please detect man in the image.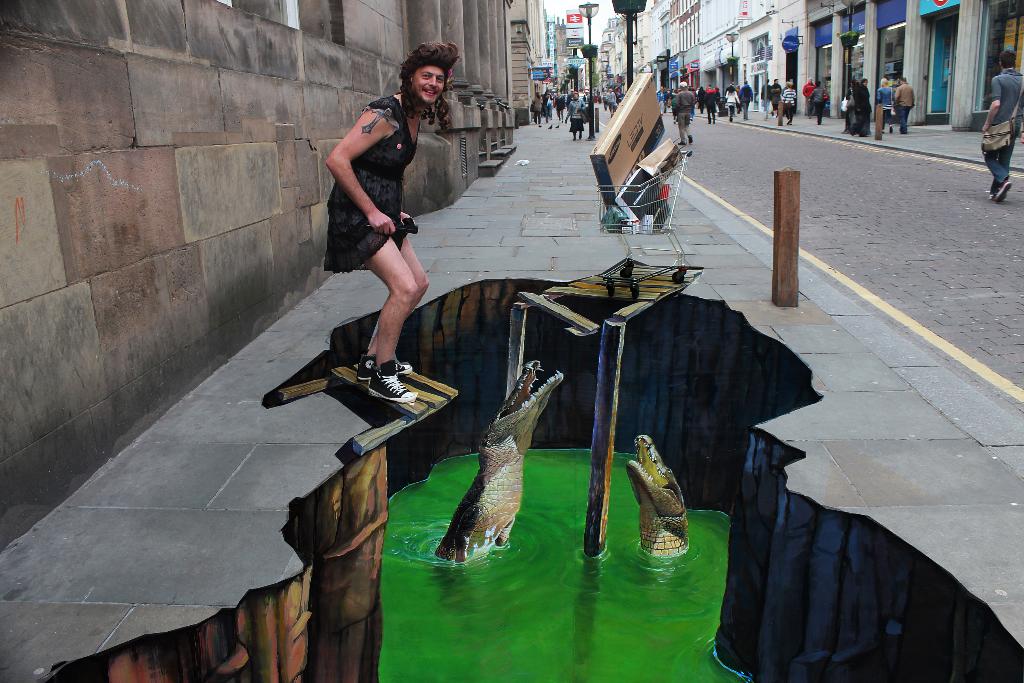
Rect(803, 78, 816, 120).
